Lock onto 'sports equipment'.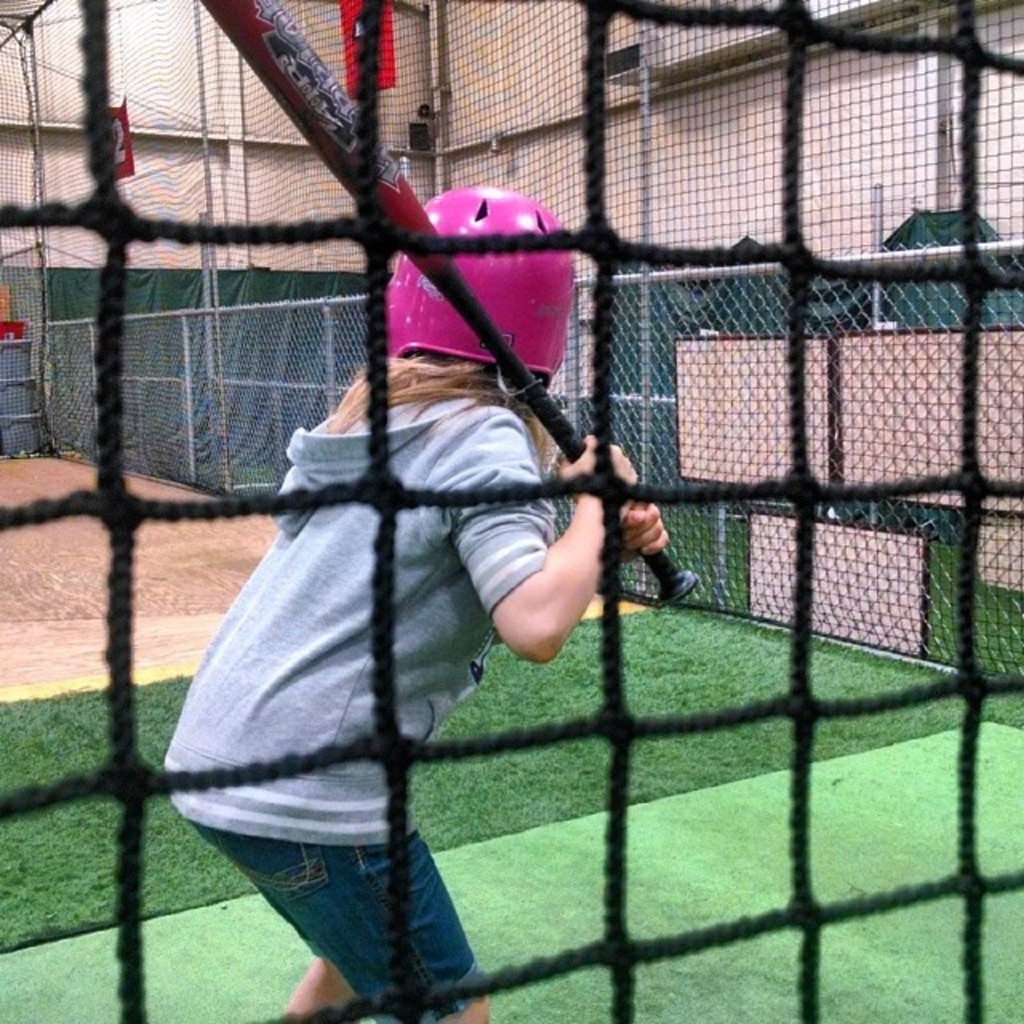
Locked: <bbox>390, 182, 578, 379</bbox>.
